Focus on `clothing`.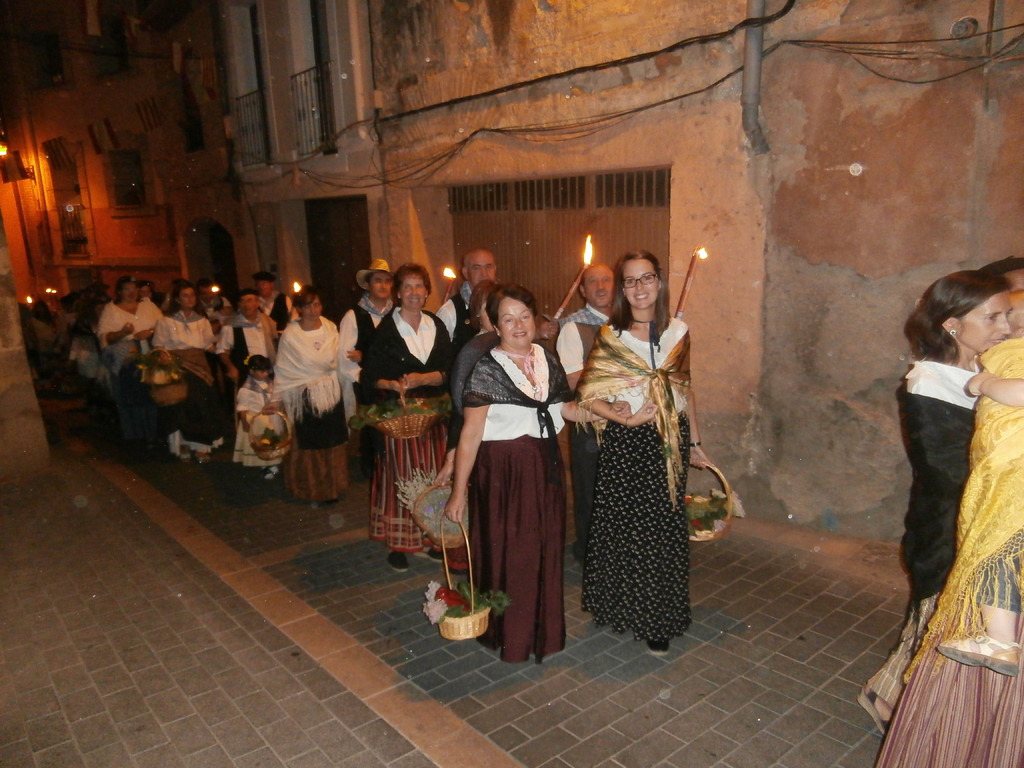
Focused at Rect(152, 310, 228, 460).
